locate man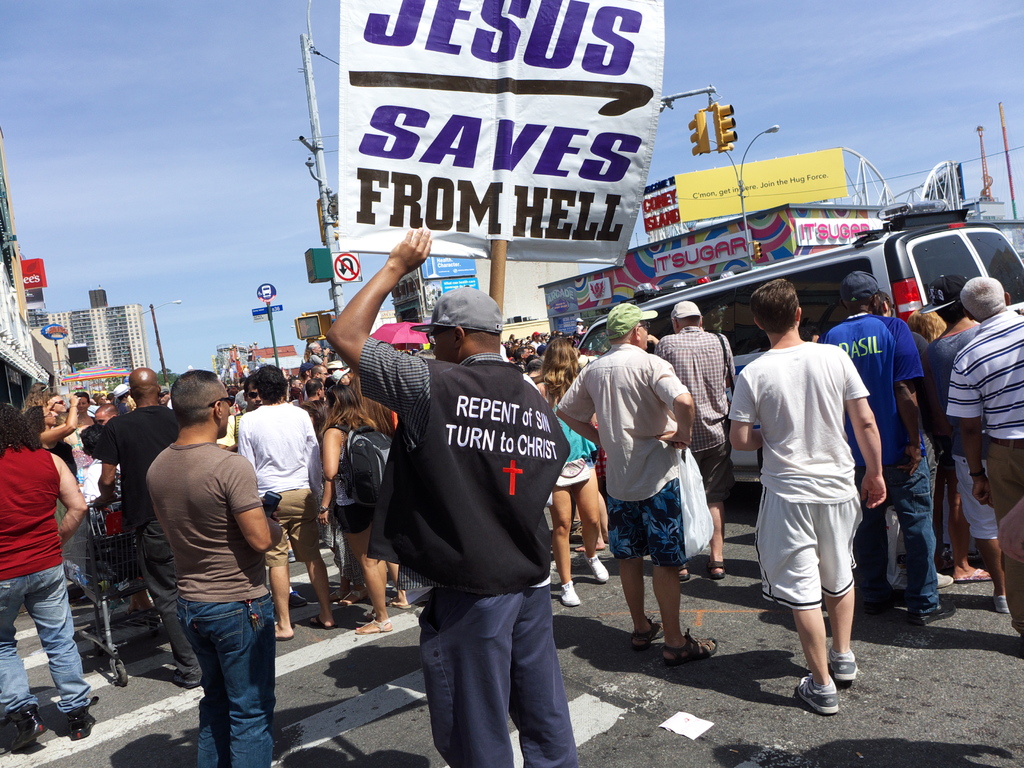
(x1=300, y1=376, x2=326, y2=399)
